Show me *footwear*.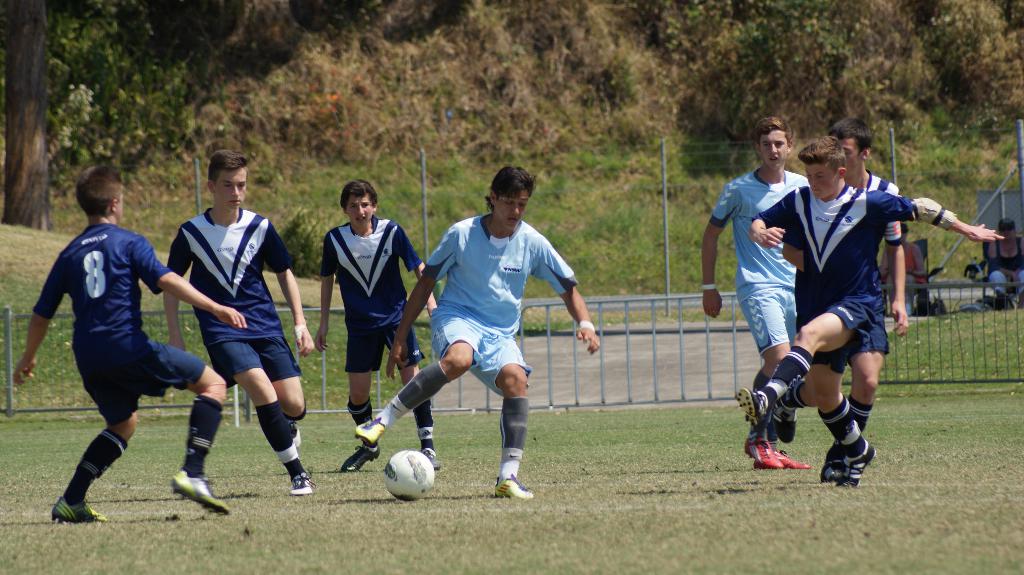
*footwear* is here: pyautogui.locateOnScreen(164, 463, 239, 523).
